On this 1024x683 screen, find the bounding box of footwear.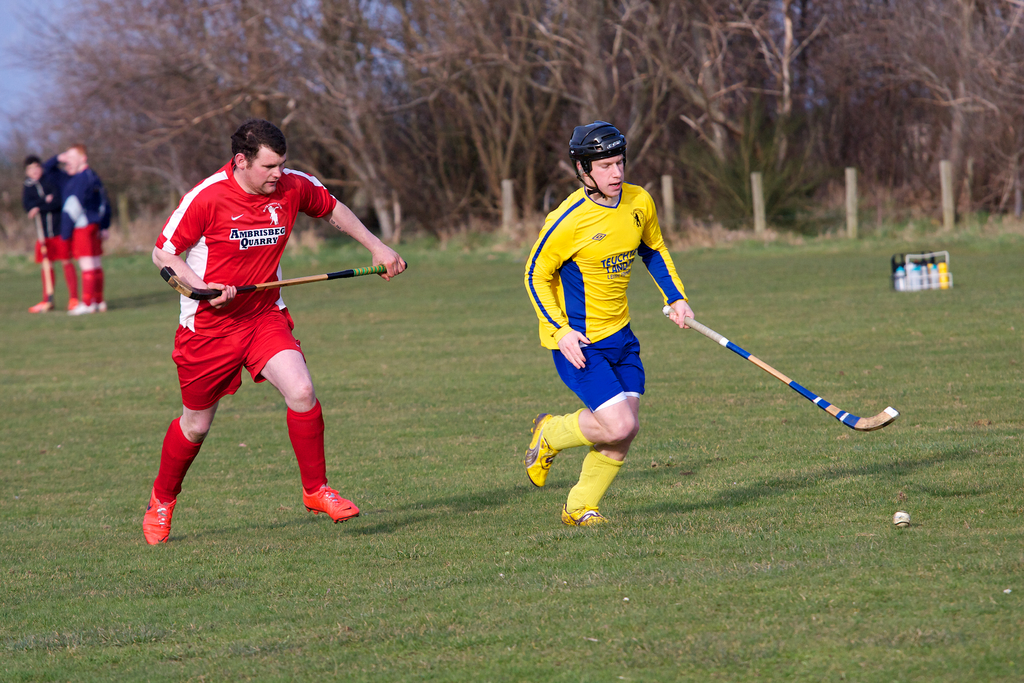
Bounding box: (556, 505, 605, 525).
